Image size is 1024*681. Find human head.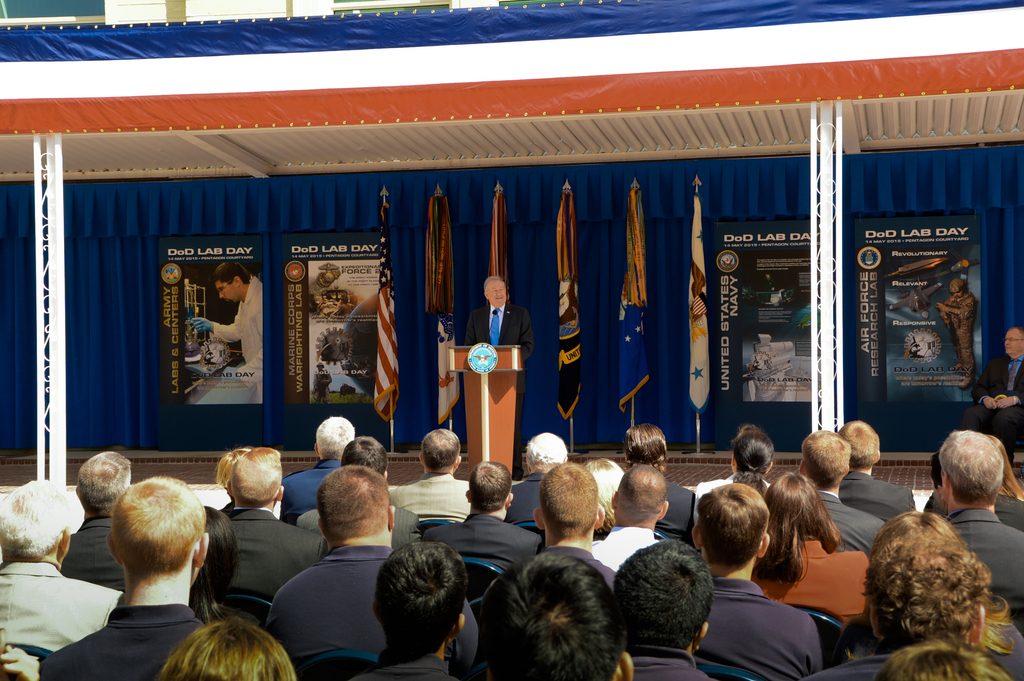
rect(313, 464, 397, 549).
